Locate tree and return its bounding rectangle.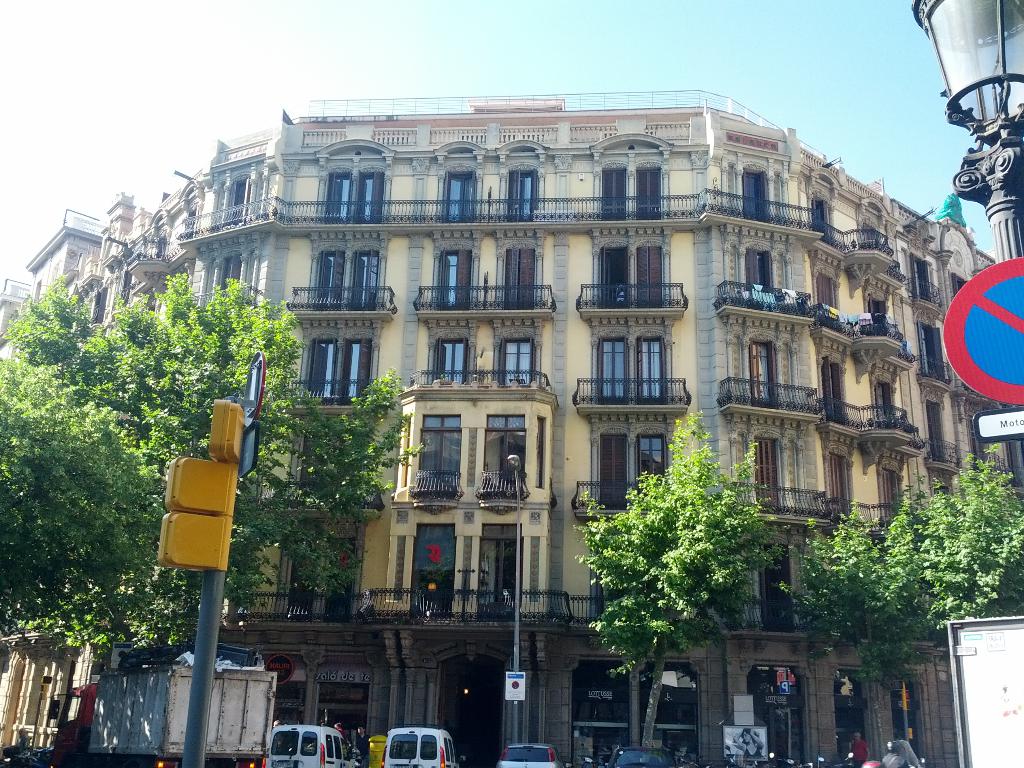
bbox=[590, 406, 797, 767].
